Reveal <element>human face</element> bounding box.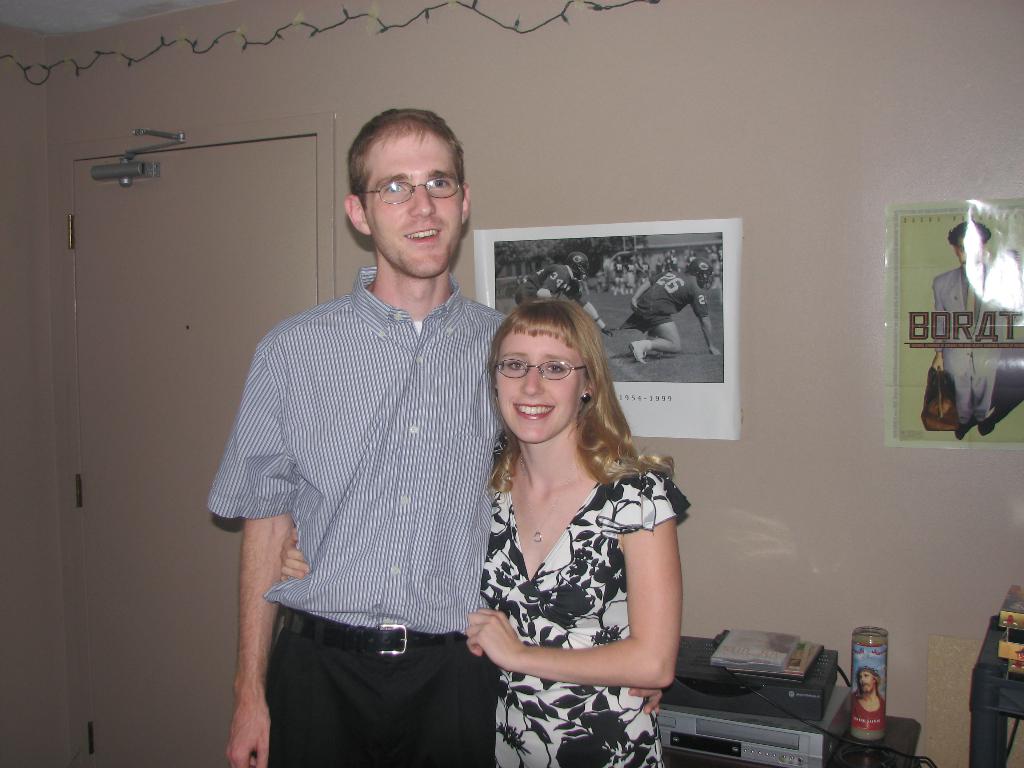
Revealed: <bbox>497, 332, 586, 444</bbox>.
